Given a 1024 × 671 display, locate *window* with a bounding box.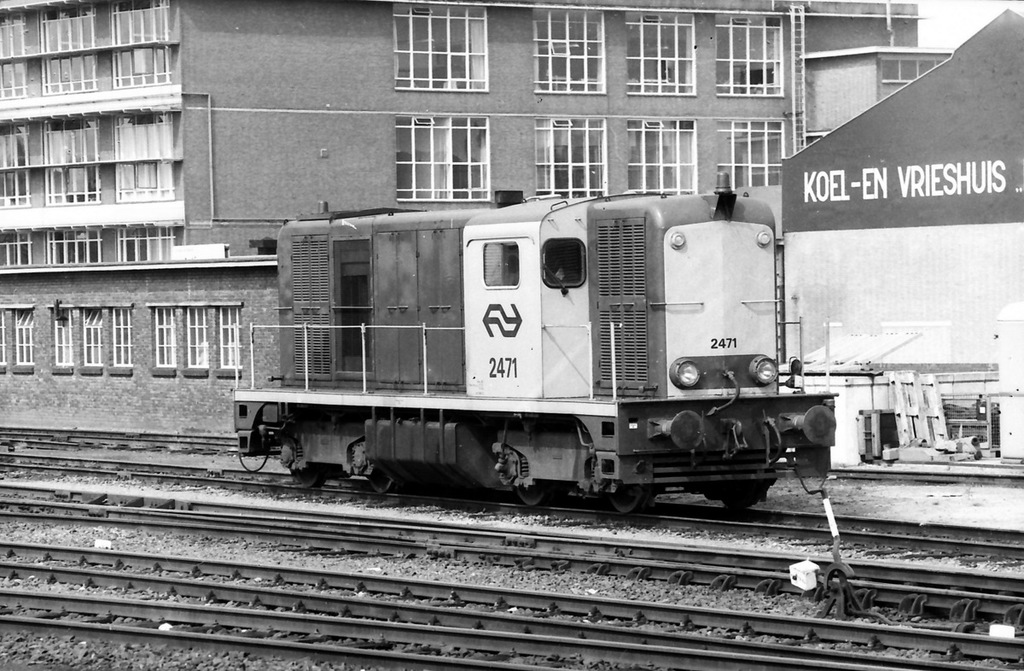
Located: BBox(71, 301, 109, 367).
